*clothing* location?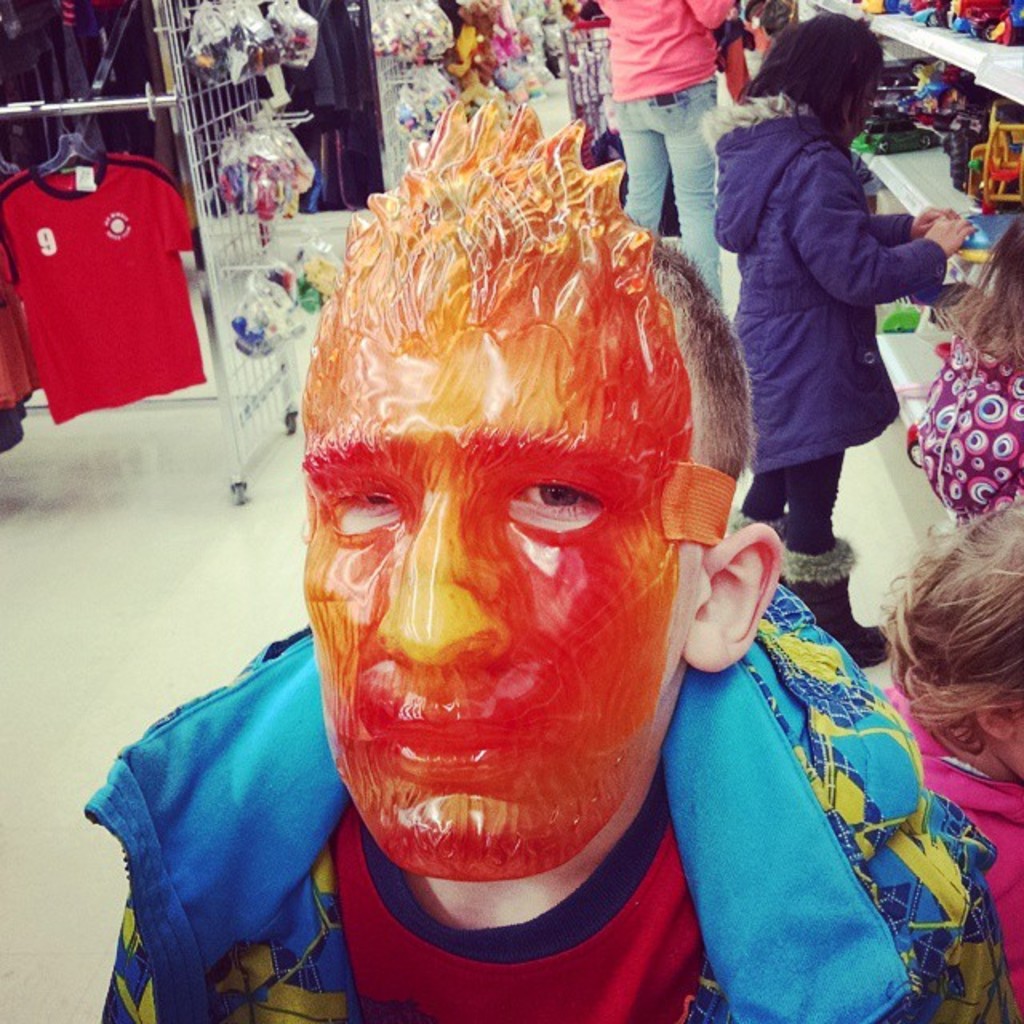
(left=718, top=75, right=955, bottom=522)
